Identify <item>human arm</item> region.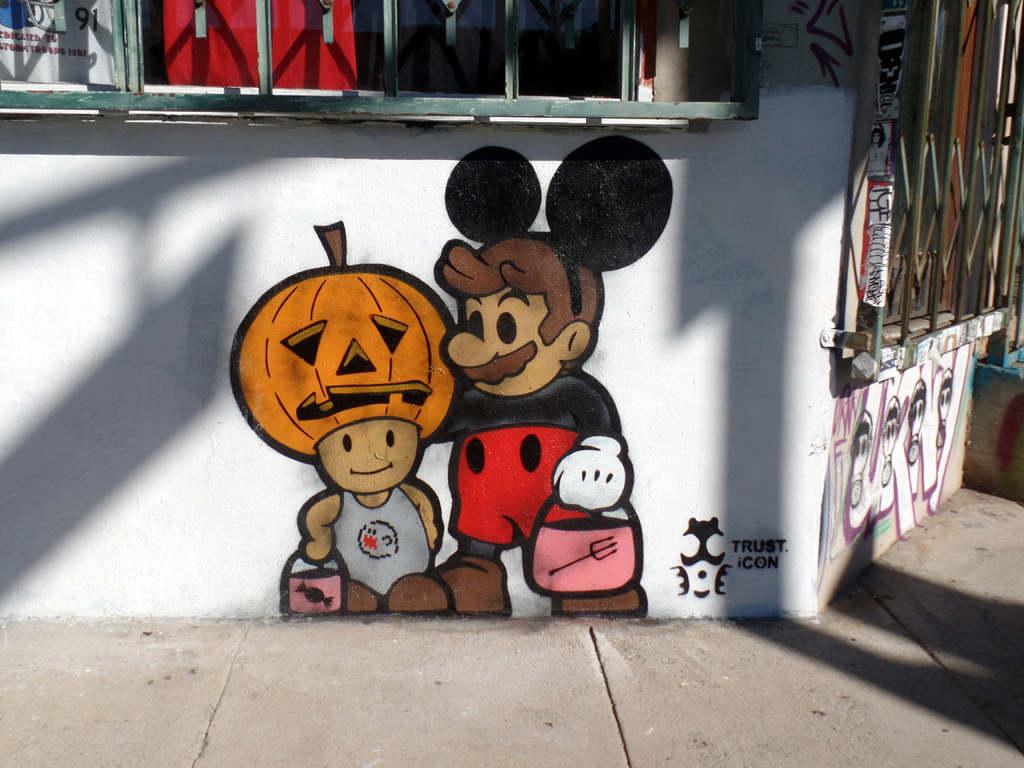
Region: box=[406, 477, 438, 559].
